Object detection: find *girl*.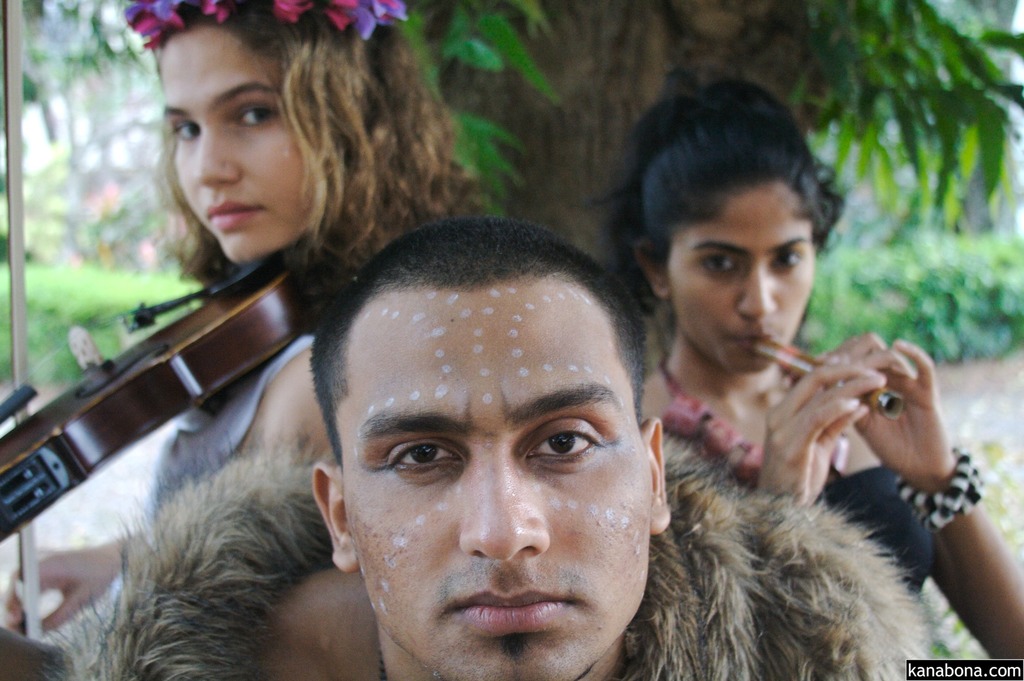
BBox(0, 0, 488, 641).
